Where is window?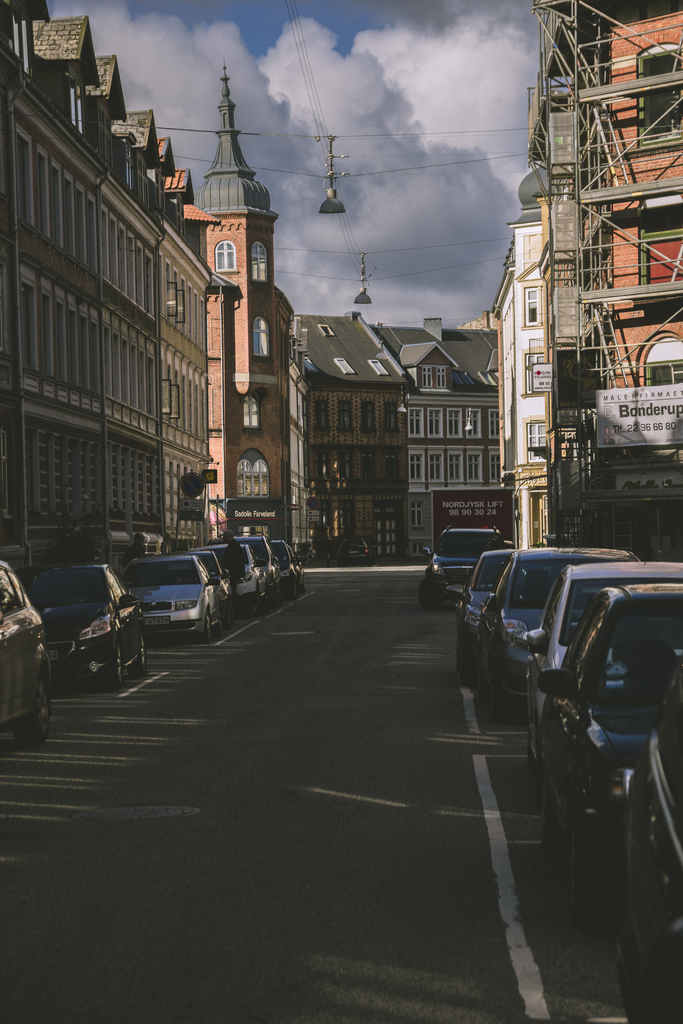
{"x1": 409, "y1": 453, "x2": 423, "y2": 481}.
